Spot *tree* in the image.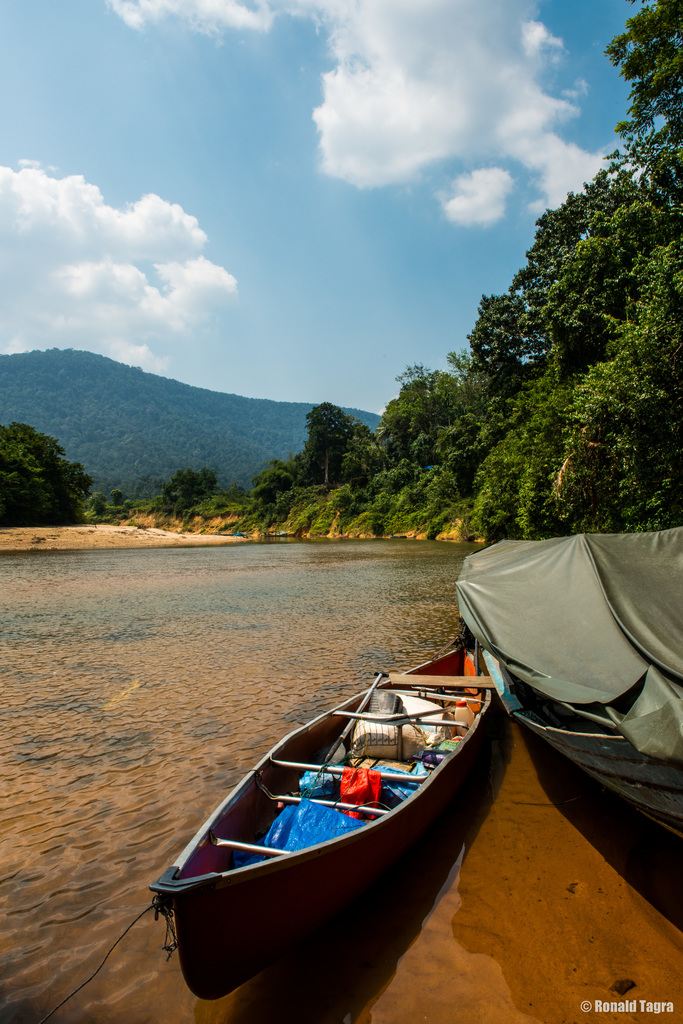
*tree* found at bbox=(92, 0, 682, 525).
